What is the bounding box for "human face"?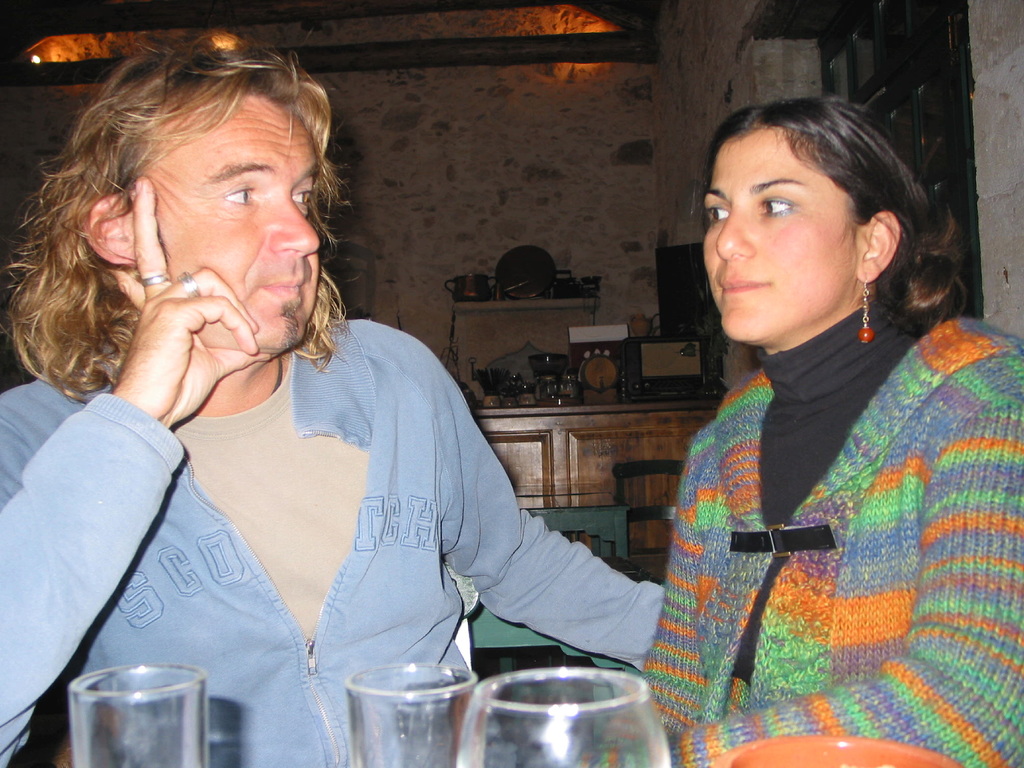
box(157, 90, 320, 350).
